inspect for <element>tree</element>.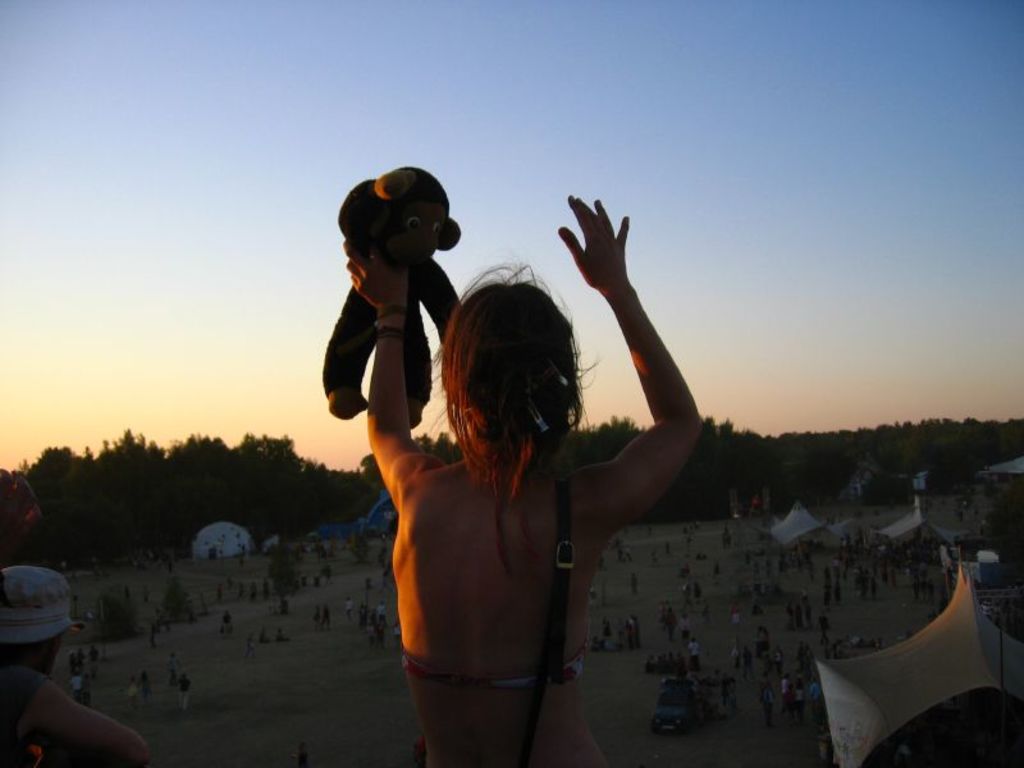
Inspection: region(838, 429, 869, 474).
